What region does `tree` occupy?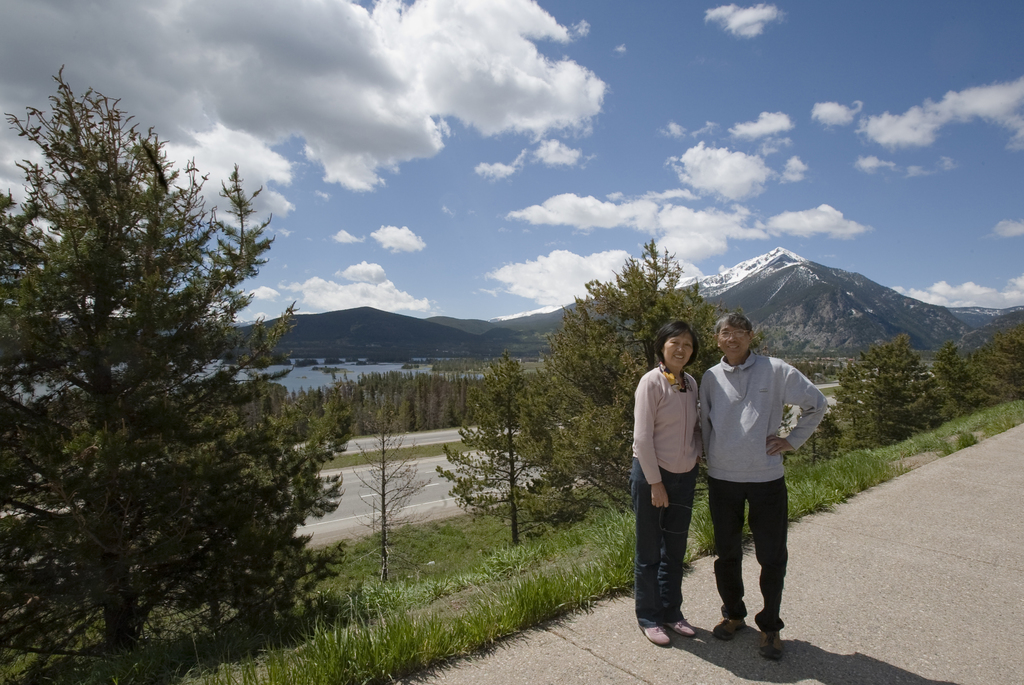
(829,332,947,467).
